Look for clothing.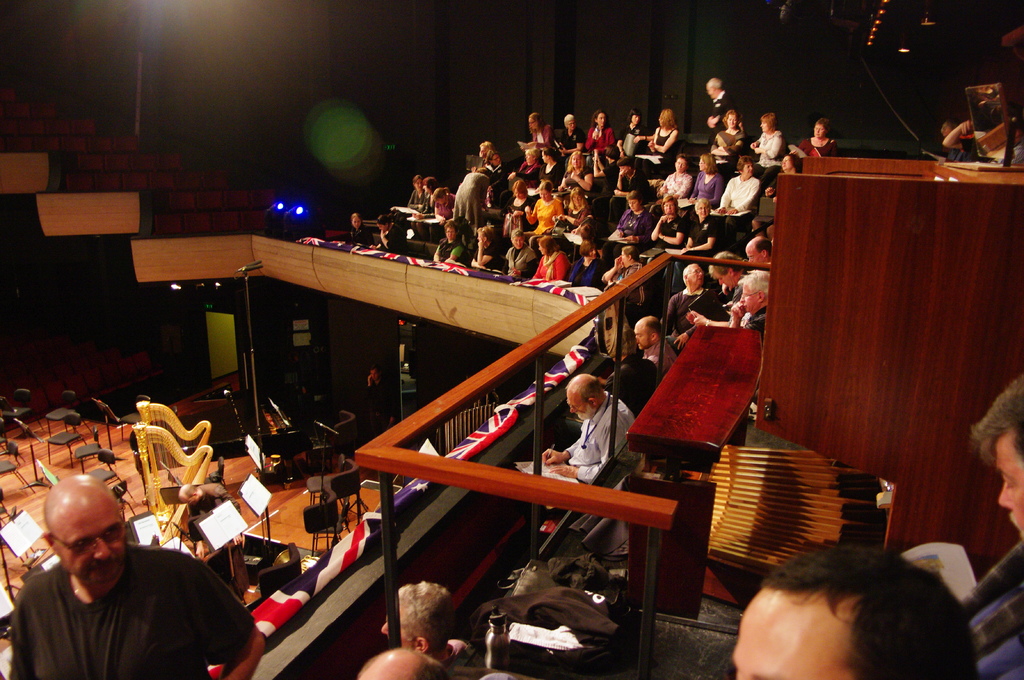
Found: [x1=793, y1=138, x2=836, y2=157].
